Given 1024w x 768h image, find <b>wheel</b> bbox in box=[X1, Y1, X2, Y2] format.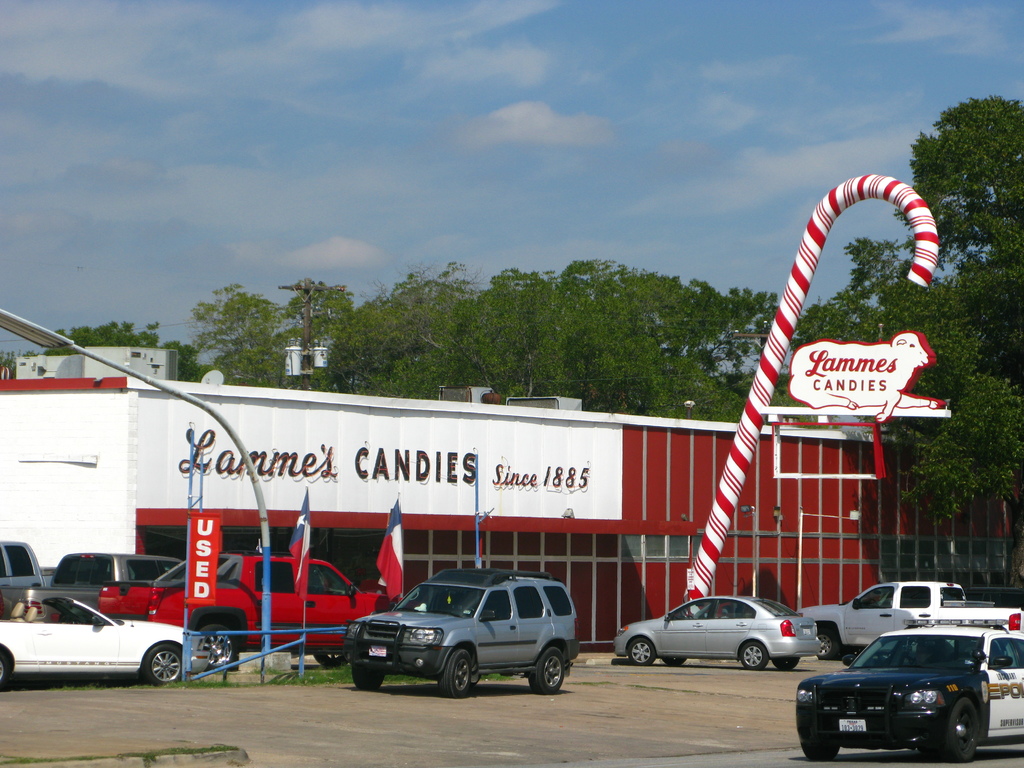
box=[0, 654, 12, 691].
